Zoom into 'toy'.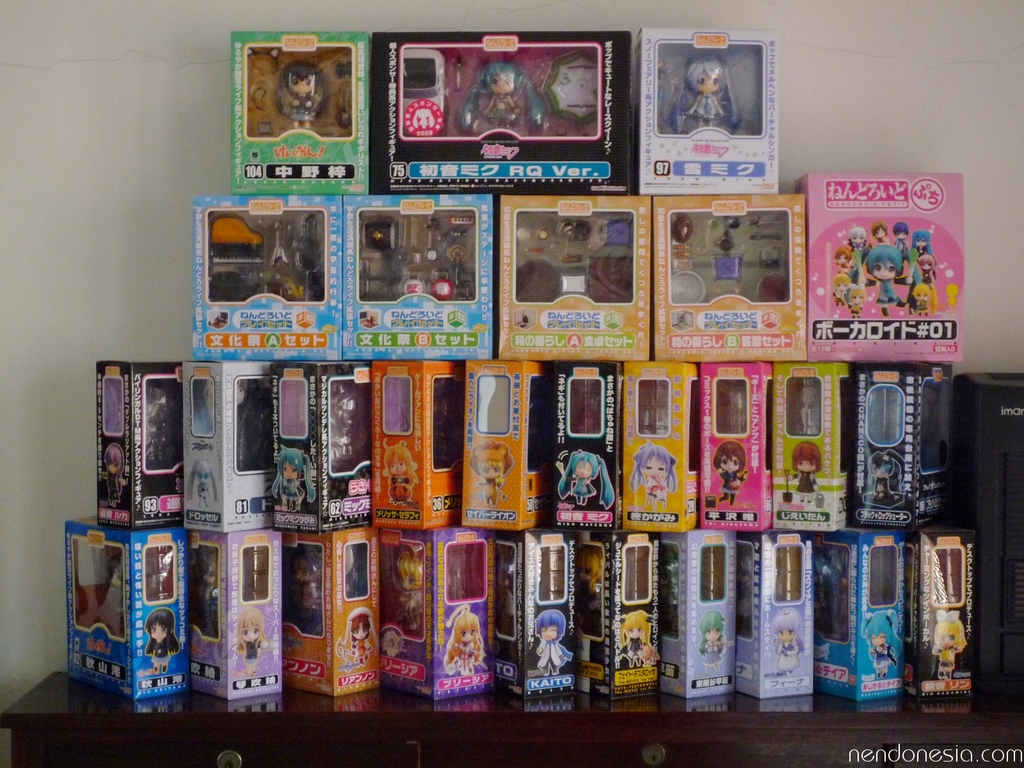
Zoom target: [848,282,868,319].
